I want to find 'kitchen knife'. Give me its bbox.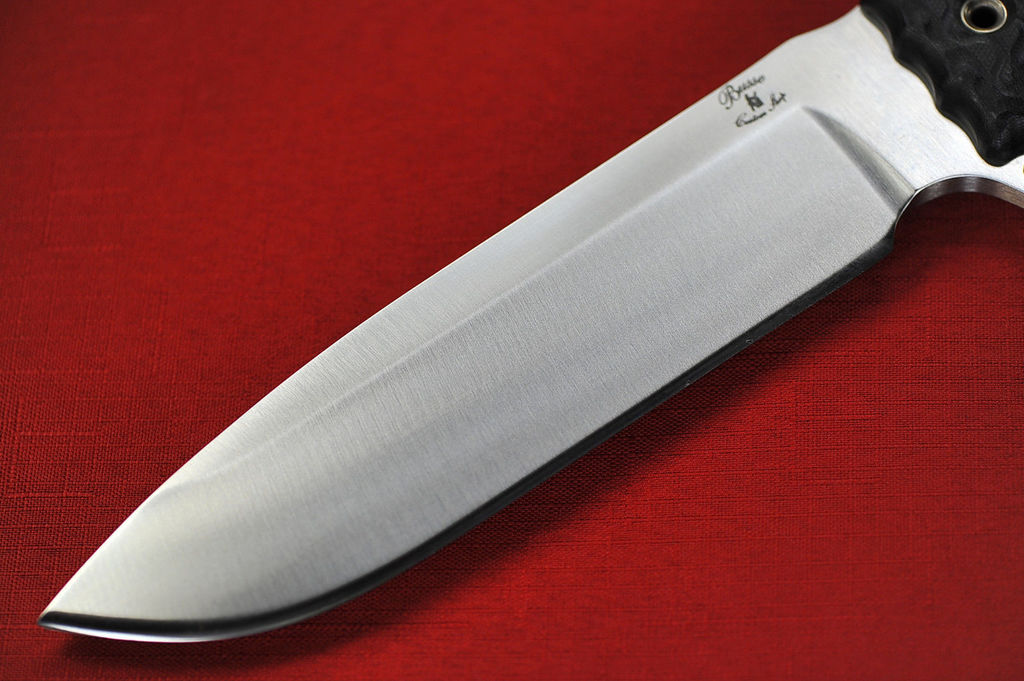
x1=32, y1=0, x2=1023, y2=651.
